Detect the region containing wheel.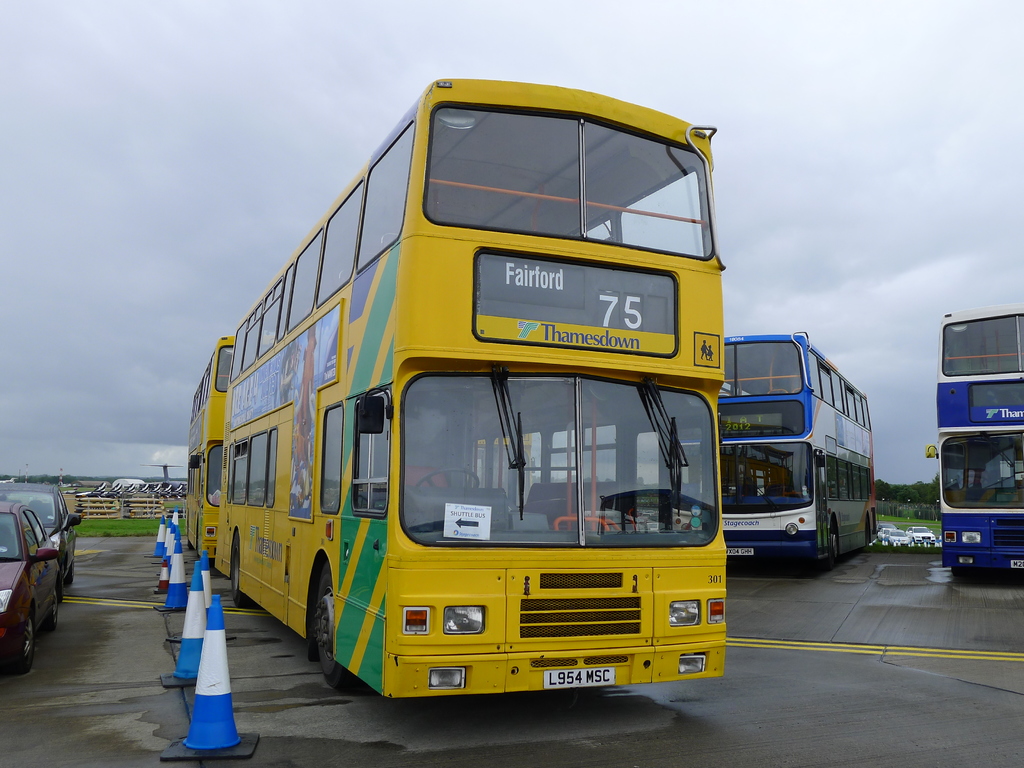
<bbox>5, 611, 33, 675</bbox>.
